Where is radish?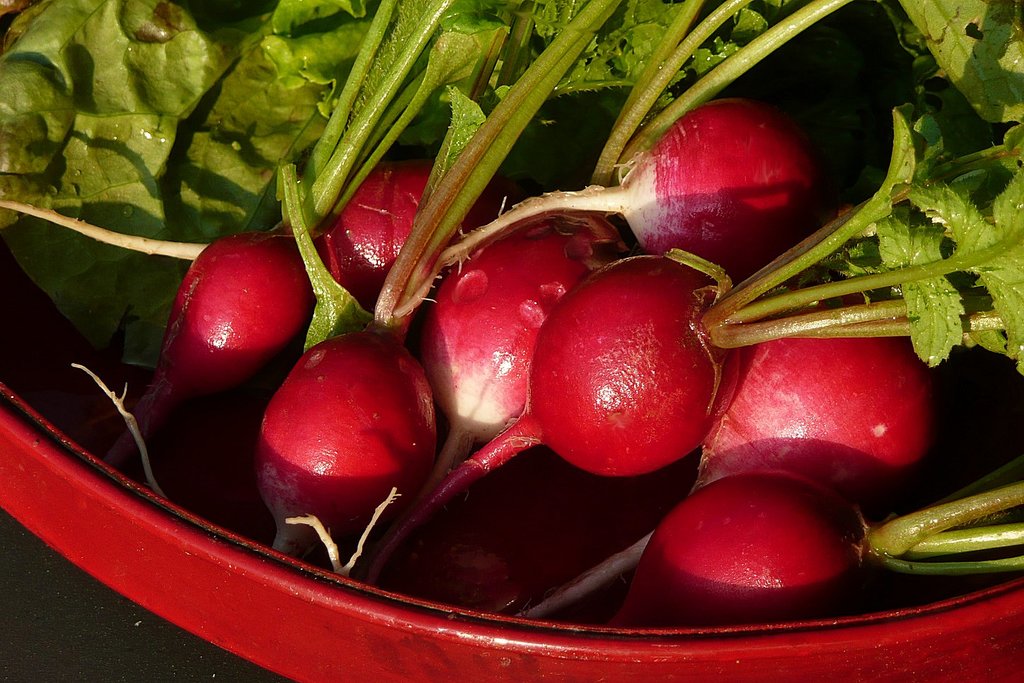
403 105 831 311.
